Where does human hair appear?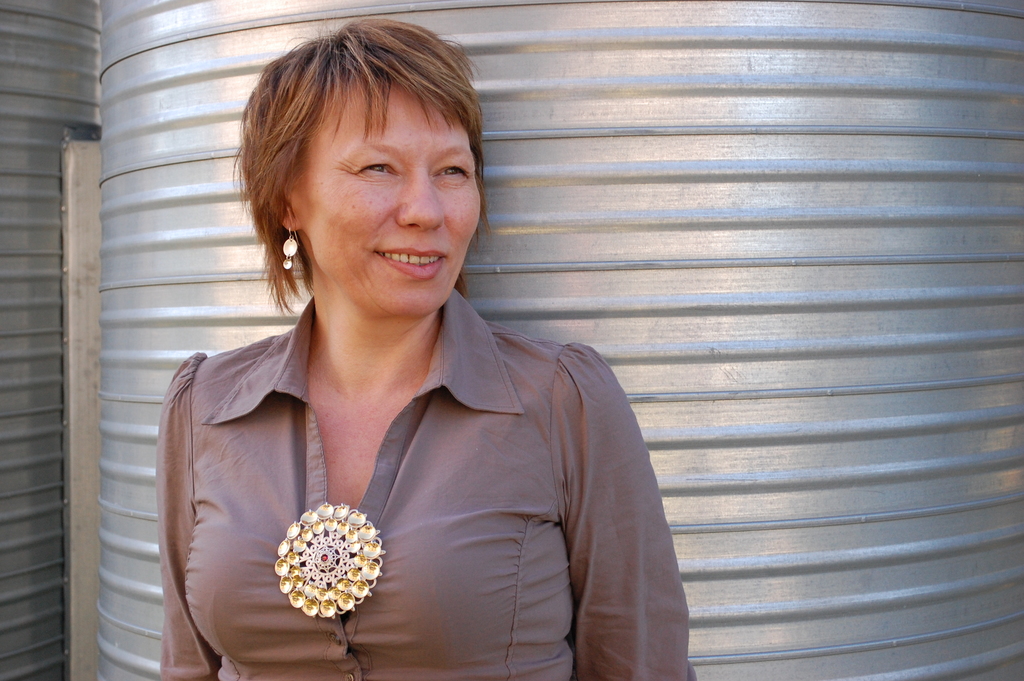
Appears at bbox=[230, 15, 487, 316].
